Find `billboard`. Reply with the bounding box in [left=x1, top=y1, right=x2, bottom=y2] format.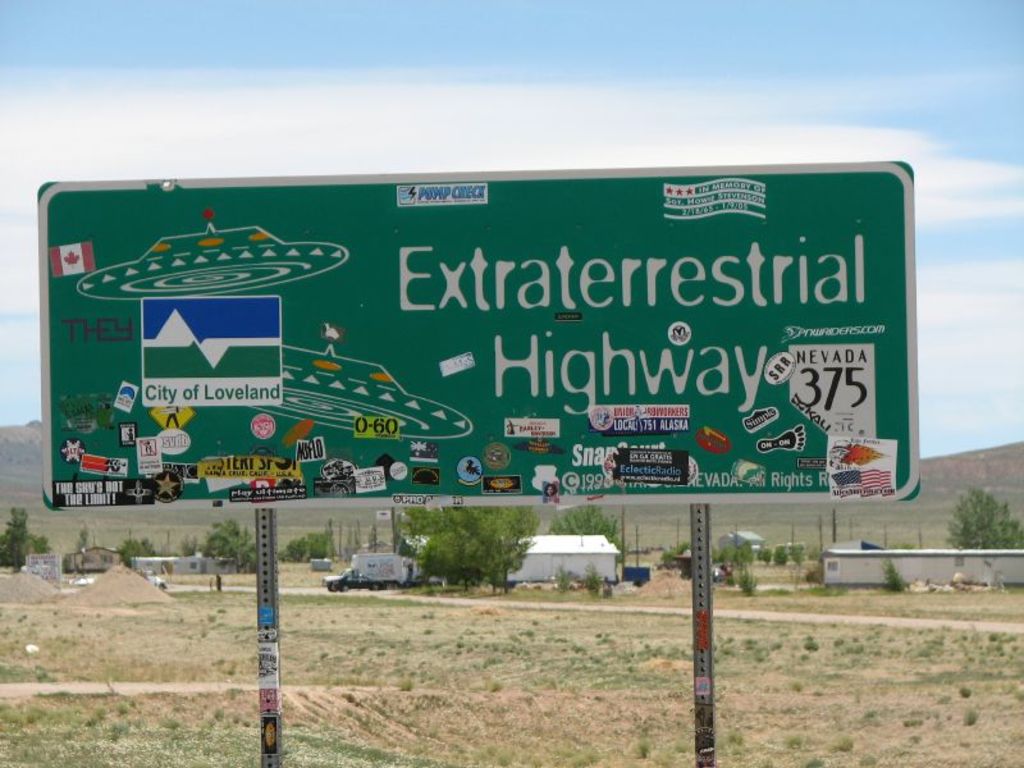
[left=42, top=178, right=929, bottom=547].
